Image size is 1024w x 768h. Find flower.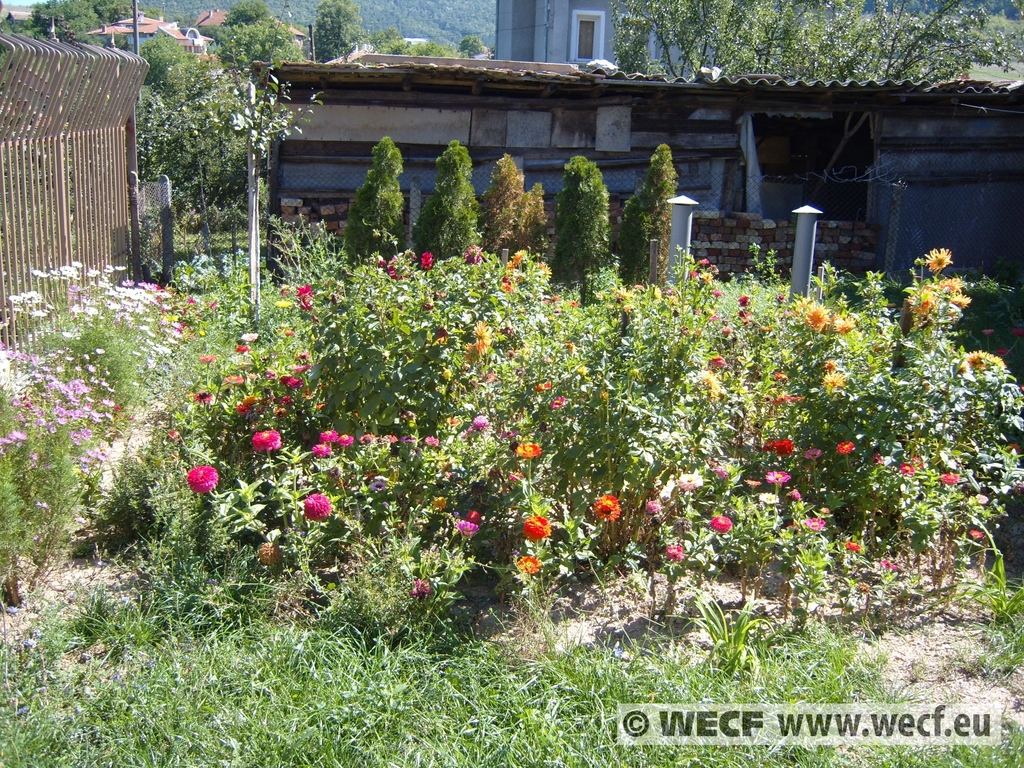
[left=297, top=283, right=314, bottom=312].
